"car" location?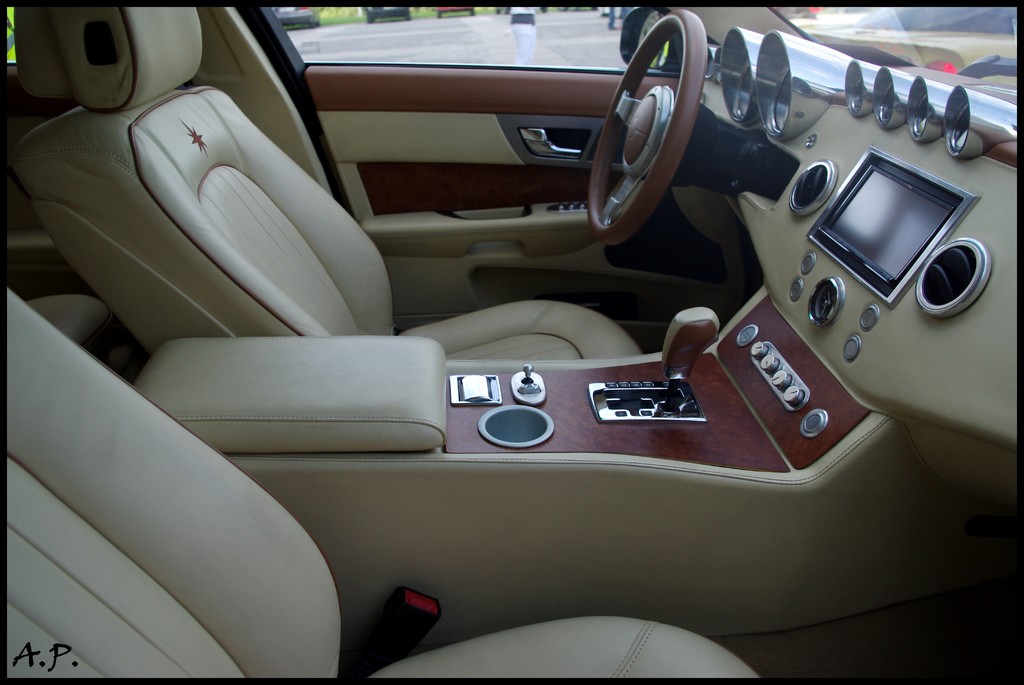
{"left": 0, "top": 0, "right": 1003, "bottom": 684}
